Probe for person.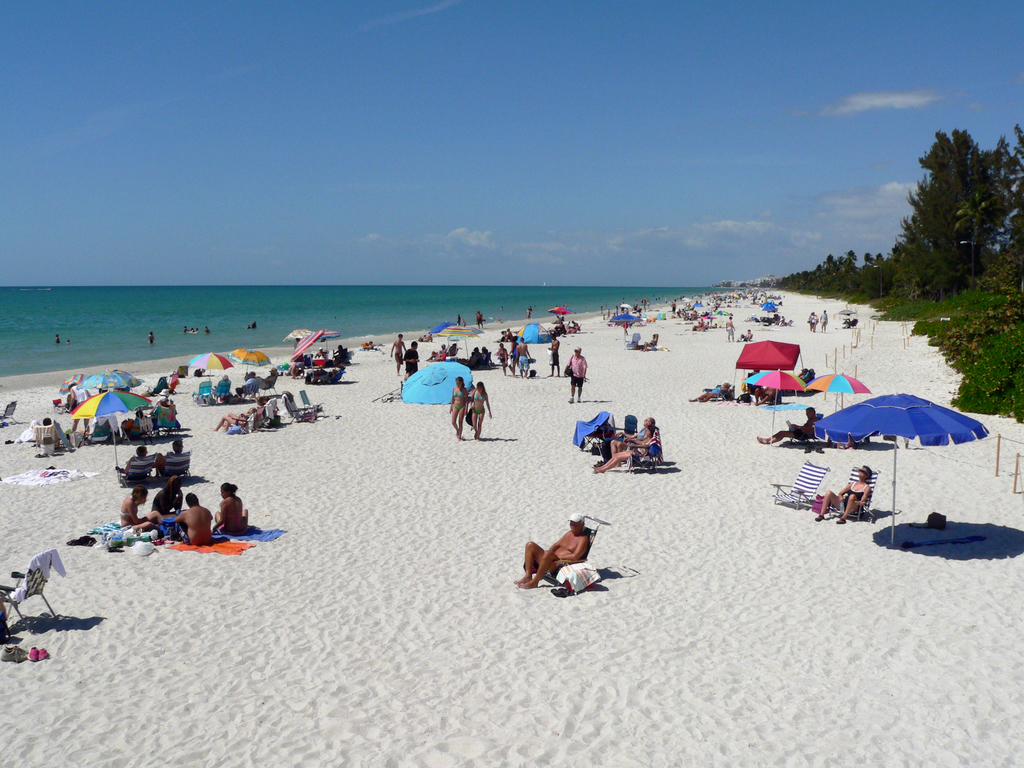
Probe result: <region>144, 337, 154, 344</region>.
